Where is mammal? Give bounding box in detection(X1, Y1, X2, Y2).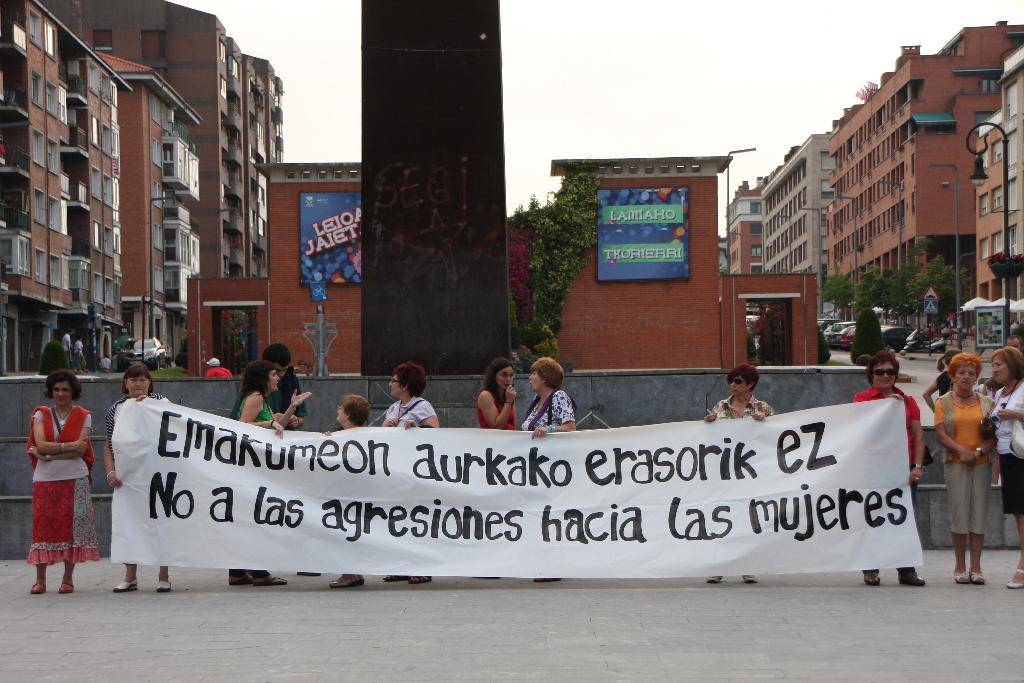
detection(851, 351, 922, 584).
